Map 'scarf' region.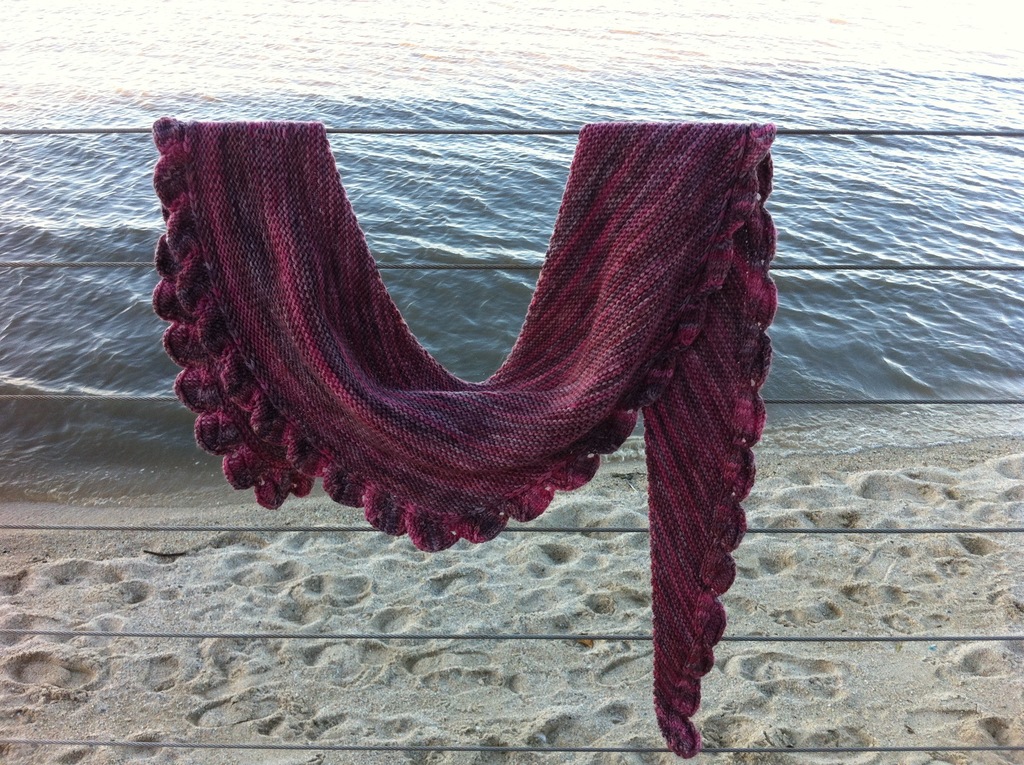
Mapped to bbox=(147, 109, 785, 758).
